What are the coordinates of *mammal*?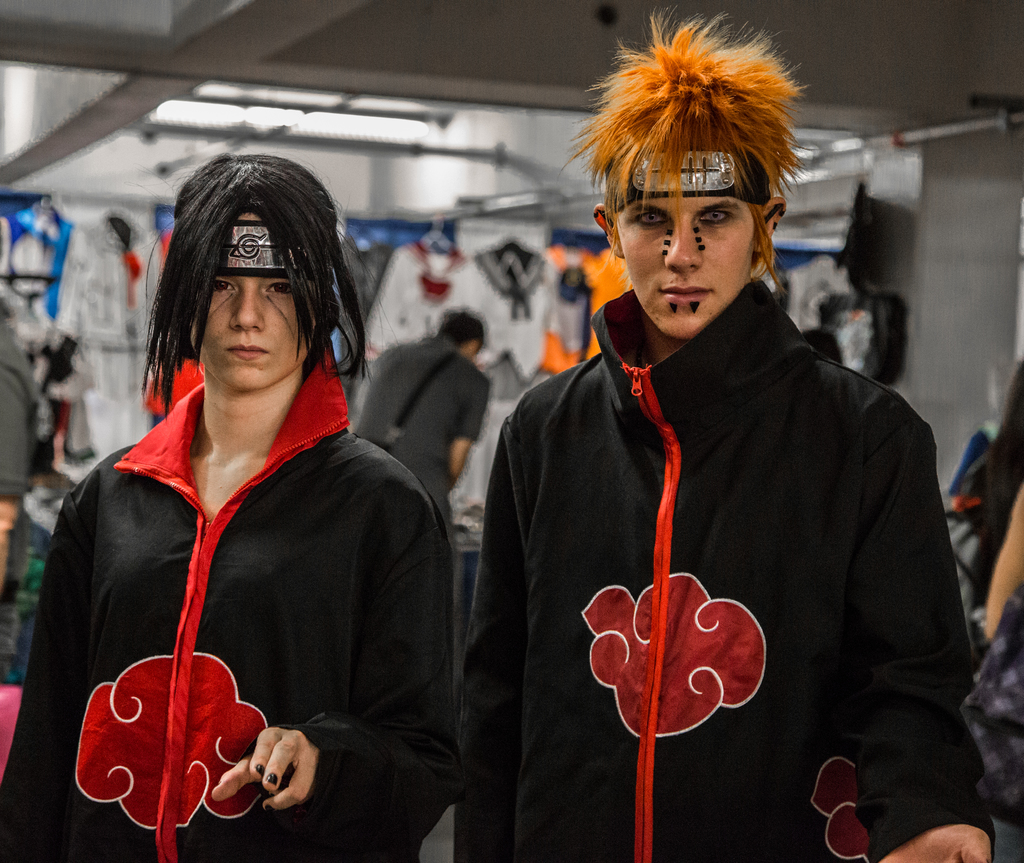
456:2:994:862.
